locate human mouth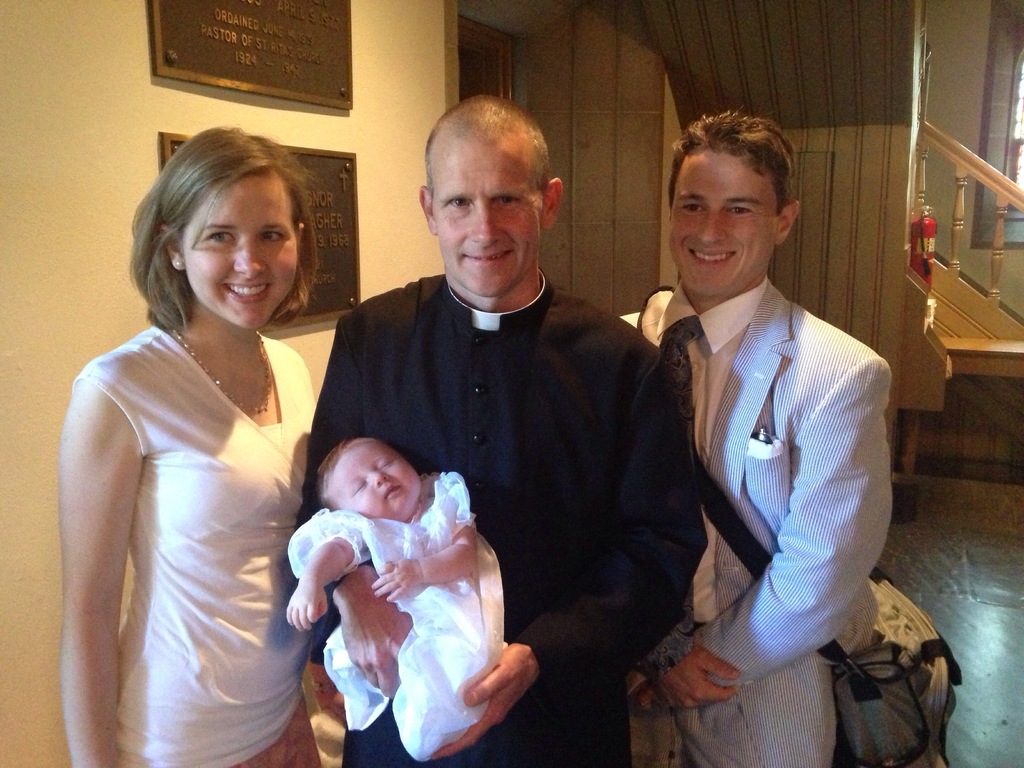
x1=457 y1=250 x2=514 y2=269
